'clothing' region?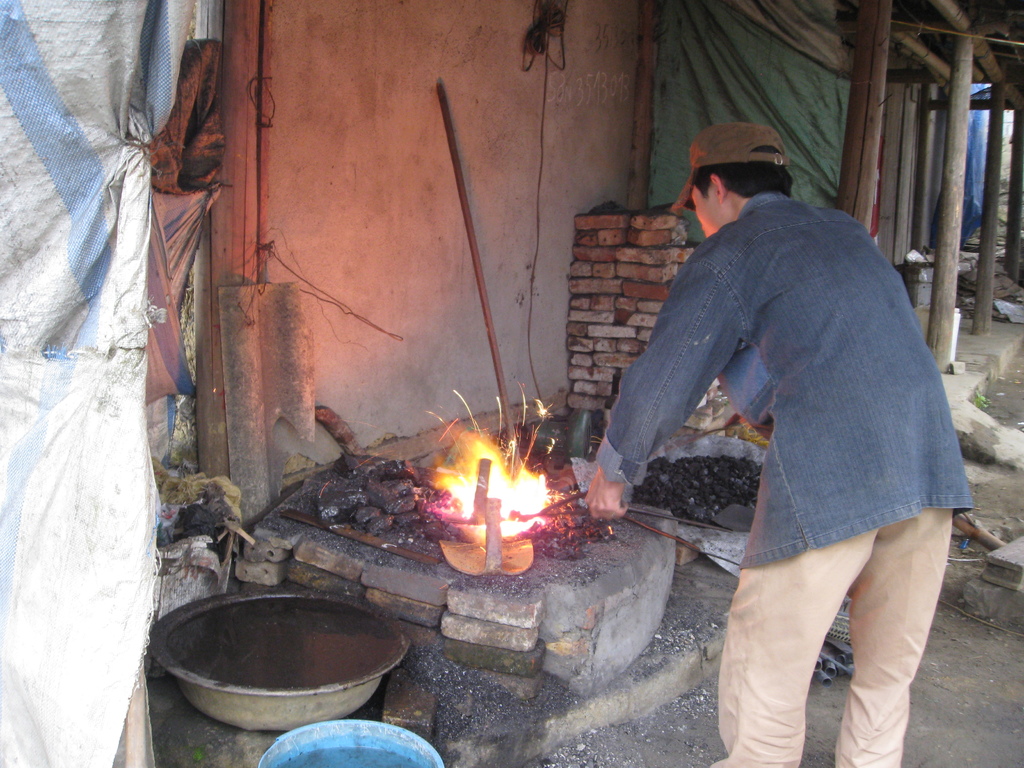
select_region(593, 189, 976, 767)
